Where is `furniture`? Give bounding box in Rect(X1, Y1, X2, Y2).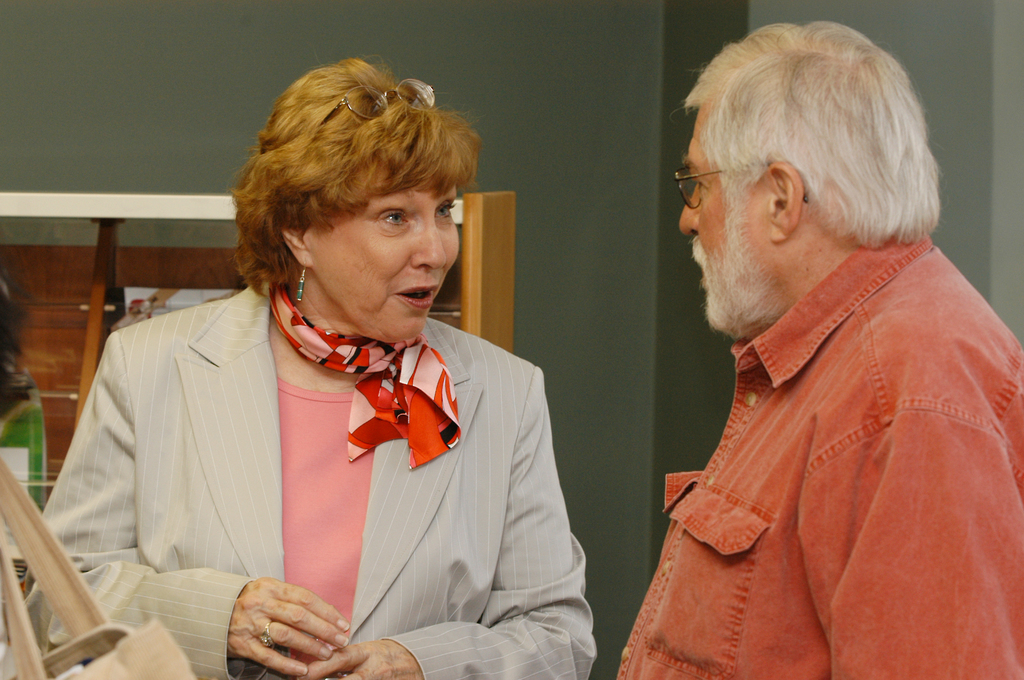
Rect(0, 190, 519, 679).
